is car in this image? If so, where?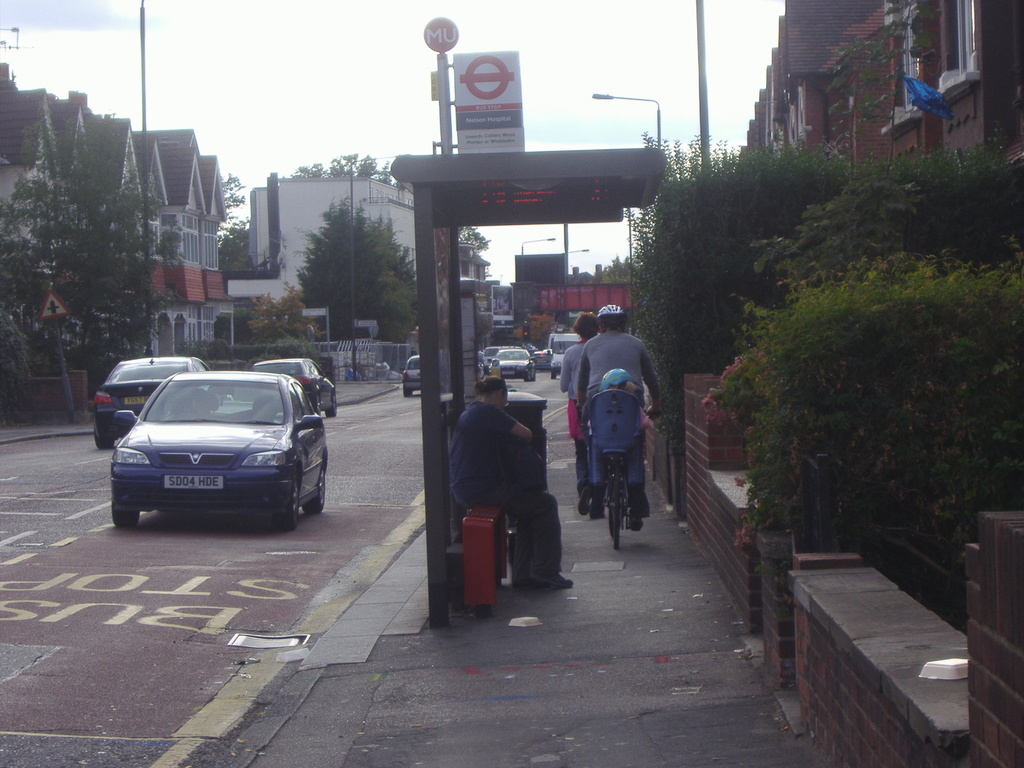
Yes, at {"x1": 403, "y1": 355, "x2": 420, "y2": 396}.
